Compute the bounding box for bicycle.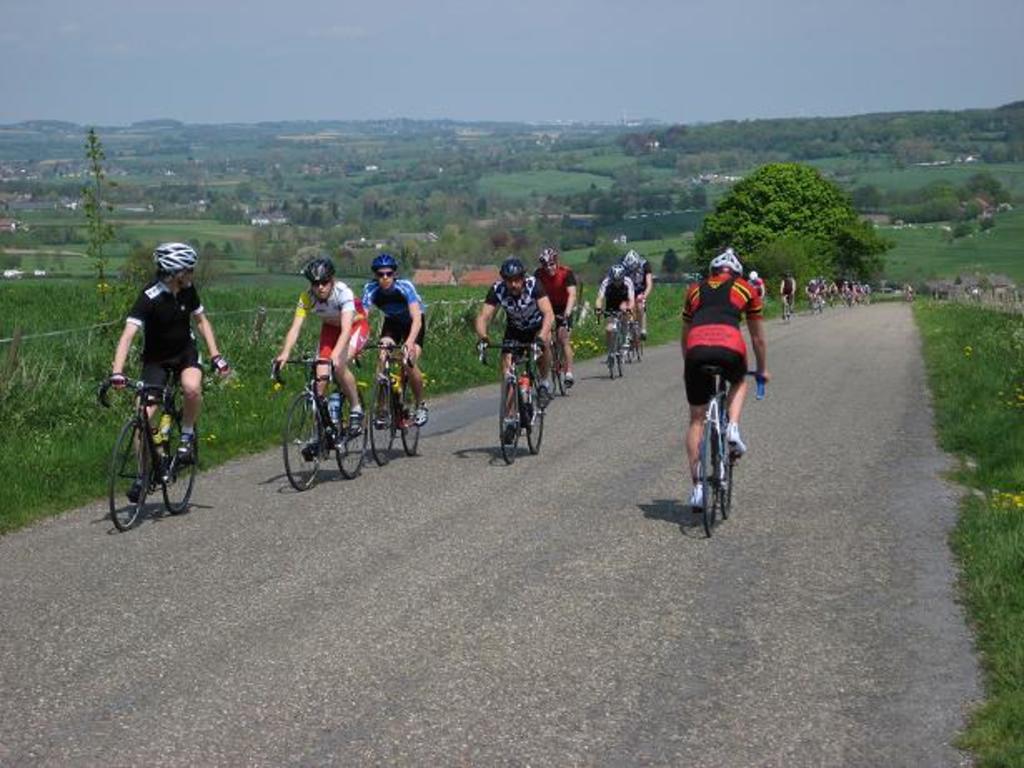
97 375 203 535.
